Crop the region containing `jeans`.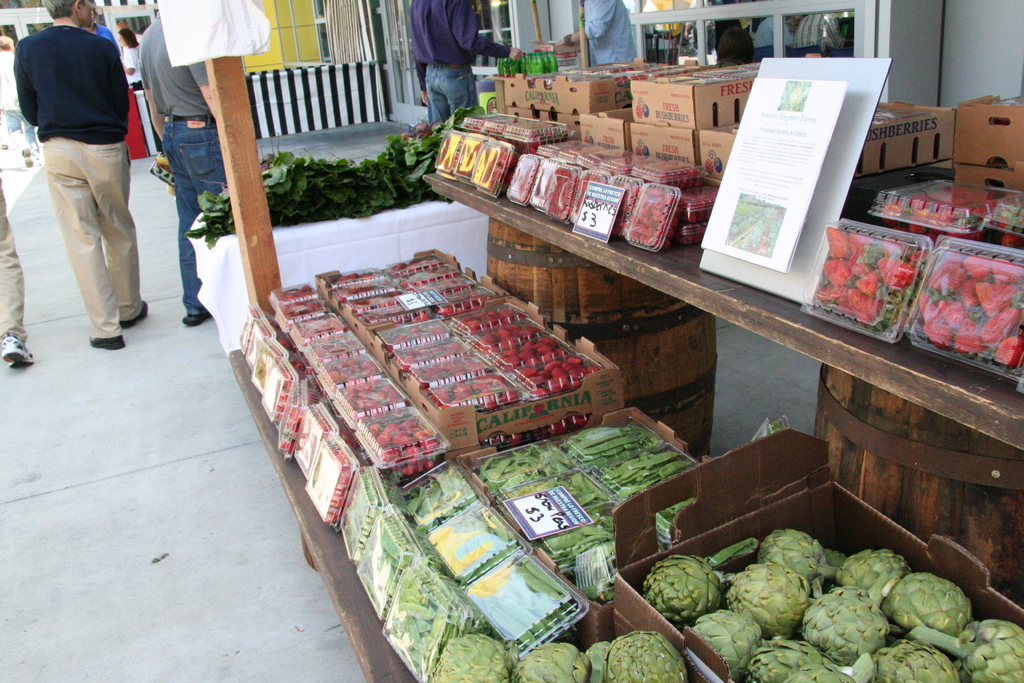
Crop region: 421:53:488:128.
